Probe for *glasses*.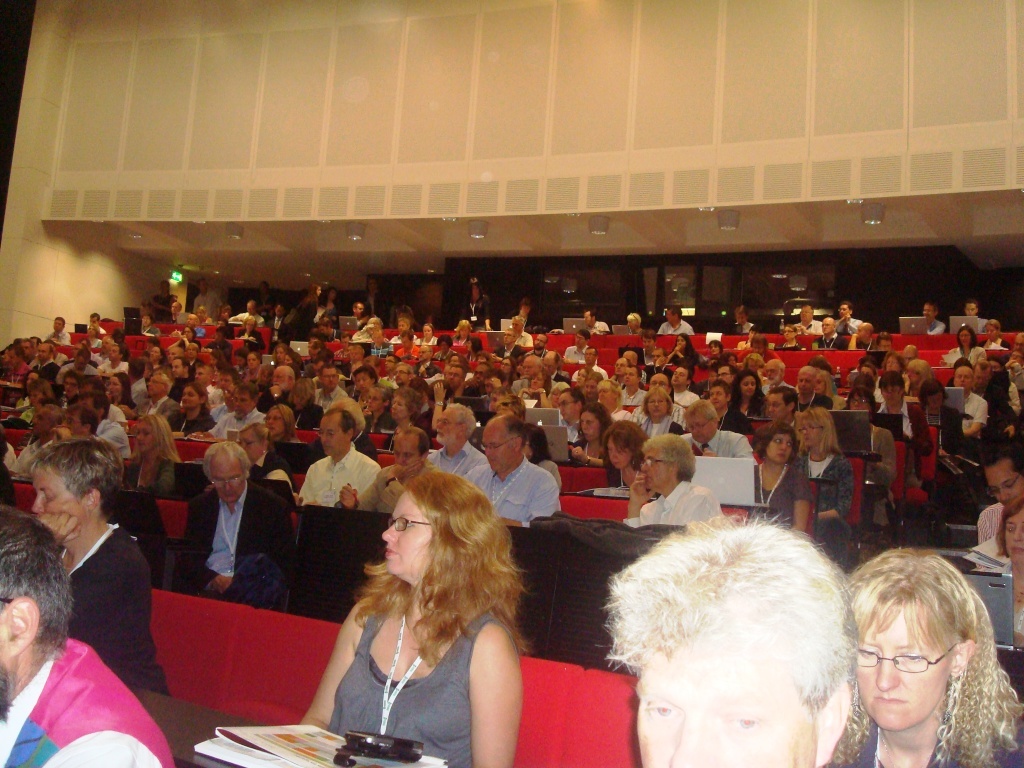
Probe result: l=438, t=422, r=464, b=426.
